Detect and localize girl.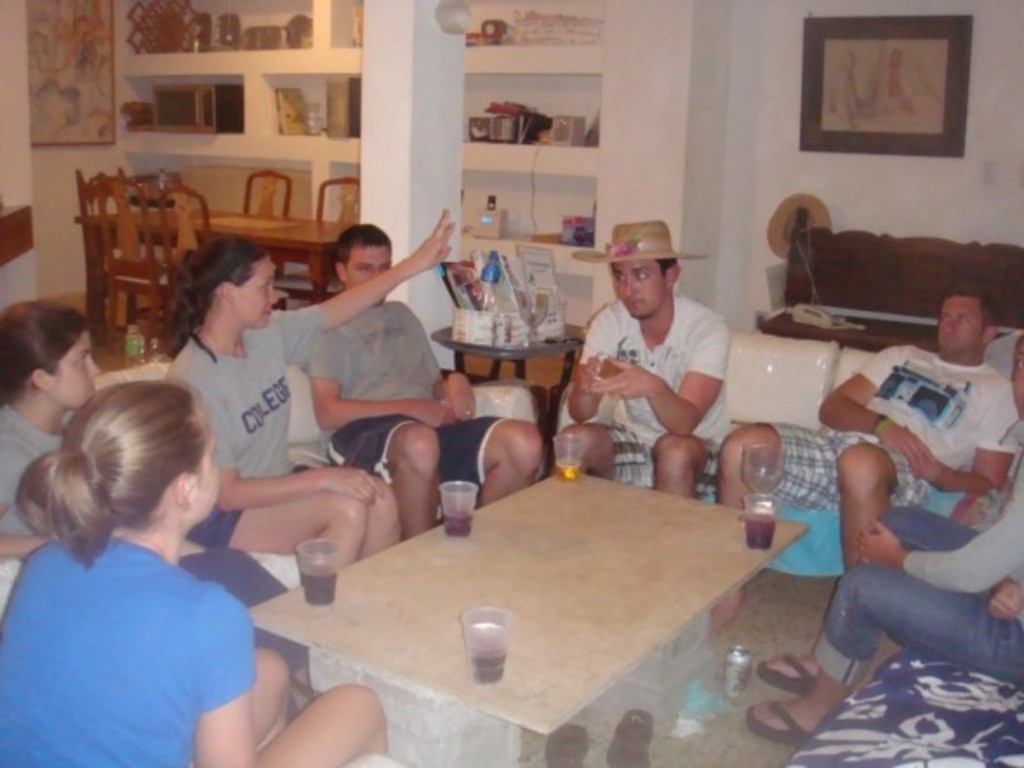
Localized at detection(0, 295, 101, 563).
